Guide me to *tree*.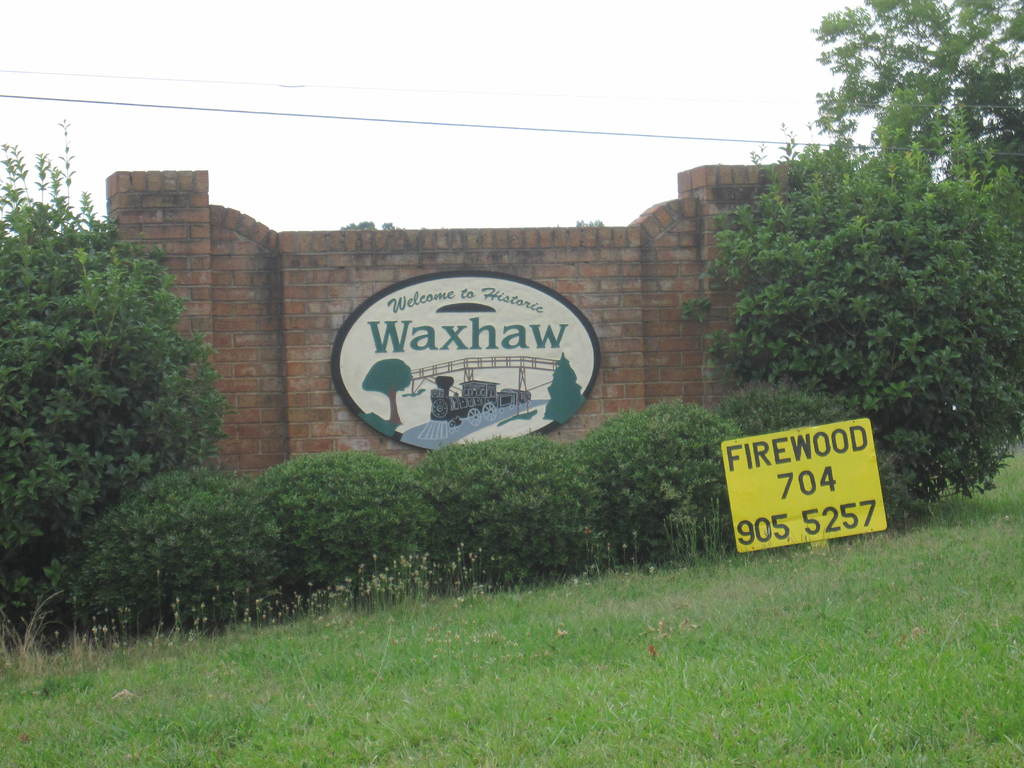
Guidance: 805,0,1023,170.
